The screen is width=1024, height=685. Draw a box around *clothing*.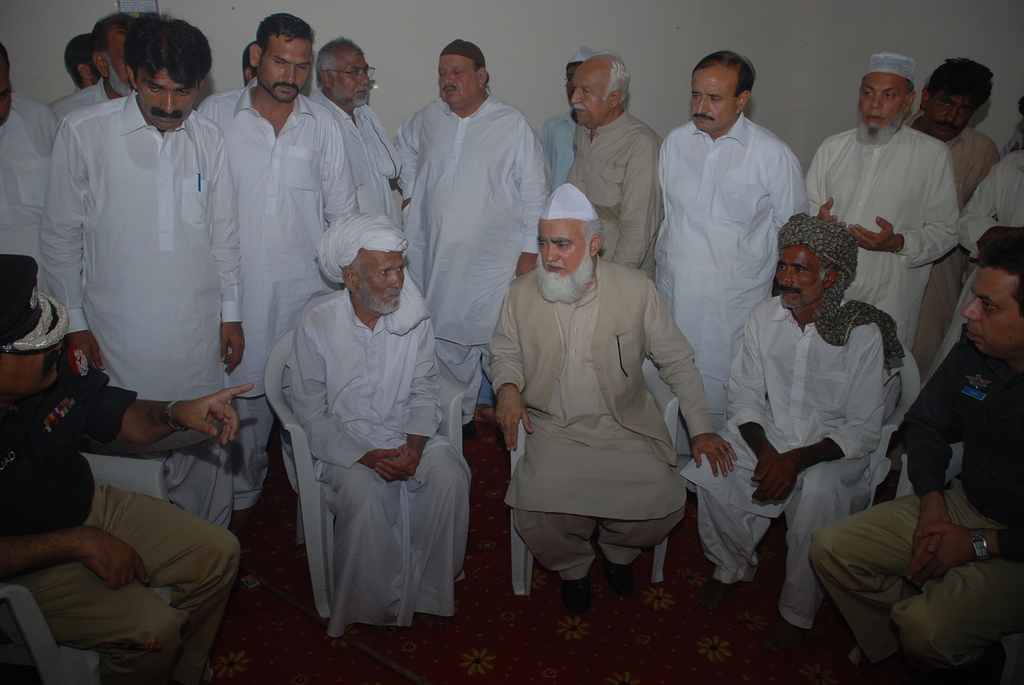
l=566, t=108, r=664, b=277.
